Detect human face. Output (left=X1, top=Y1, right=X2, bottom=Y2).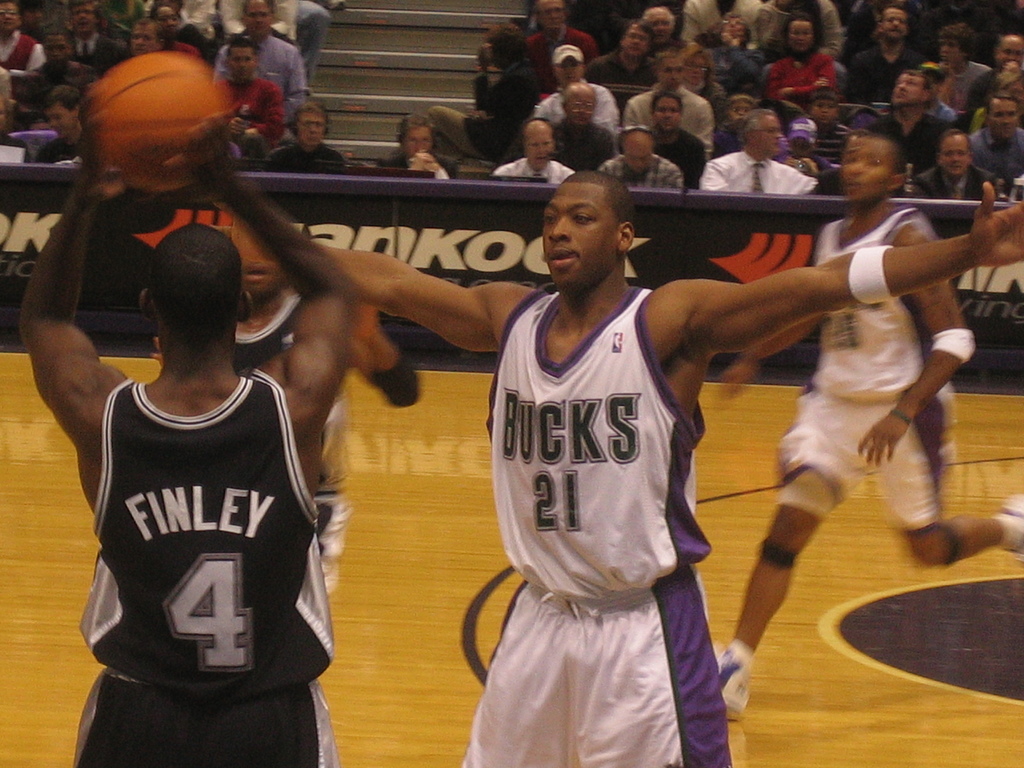
(left=392, top=128, right=431, bottom=159).
